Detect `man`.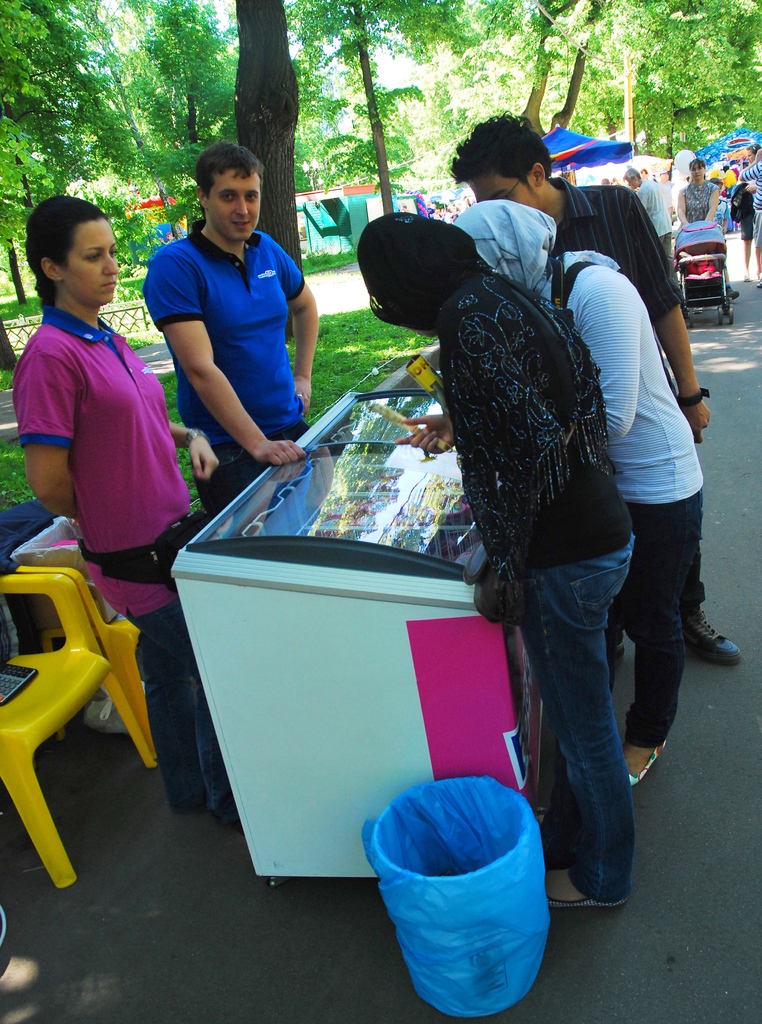
Detected at locate(736, 143, 761, 282).
